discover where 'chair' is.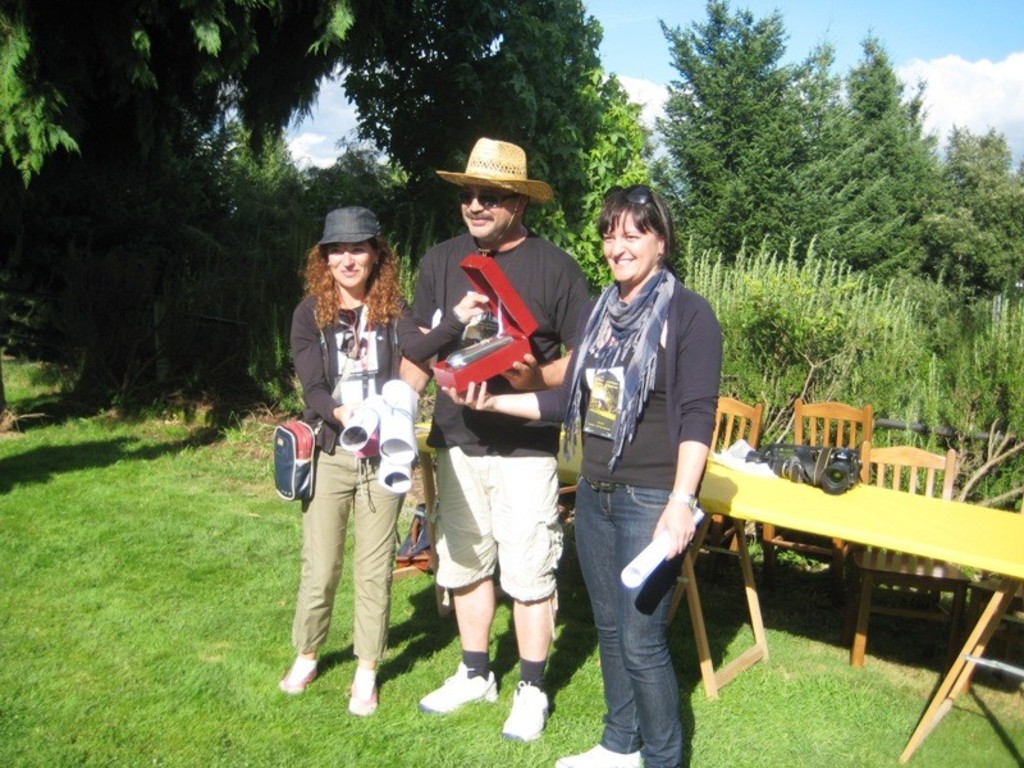
Discovered at pyautogui.locateOnScreen(759, 393, 873, 602).
